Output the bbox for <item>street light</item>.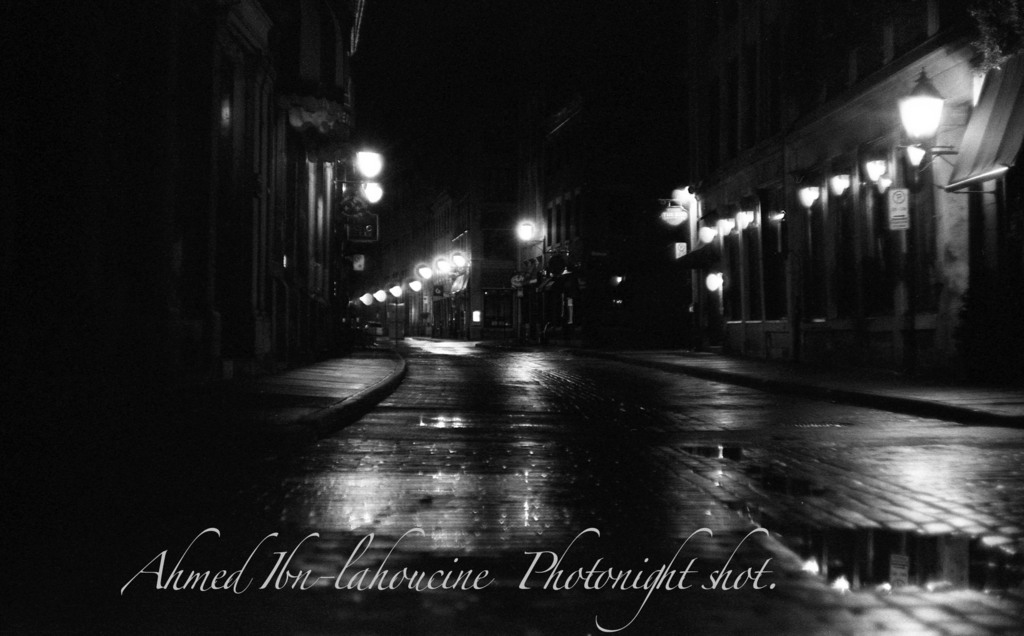
893:67:1000:201.
